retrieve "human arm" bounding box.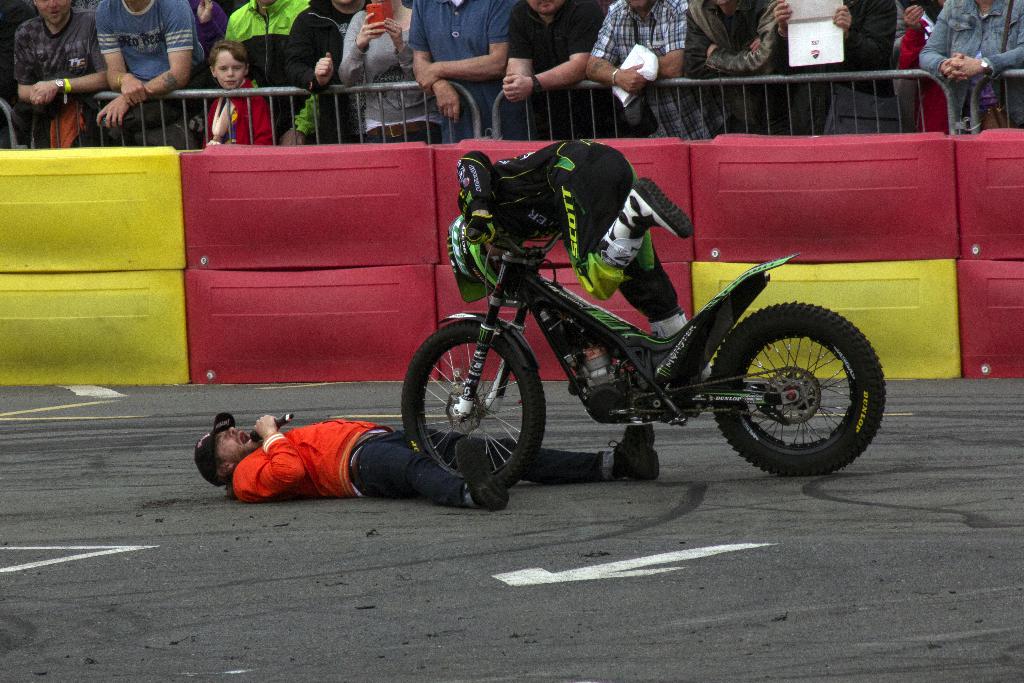
Bounding box: select_region(390, 15, 414, 89).
